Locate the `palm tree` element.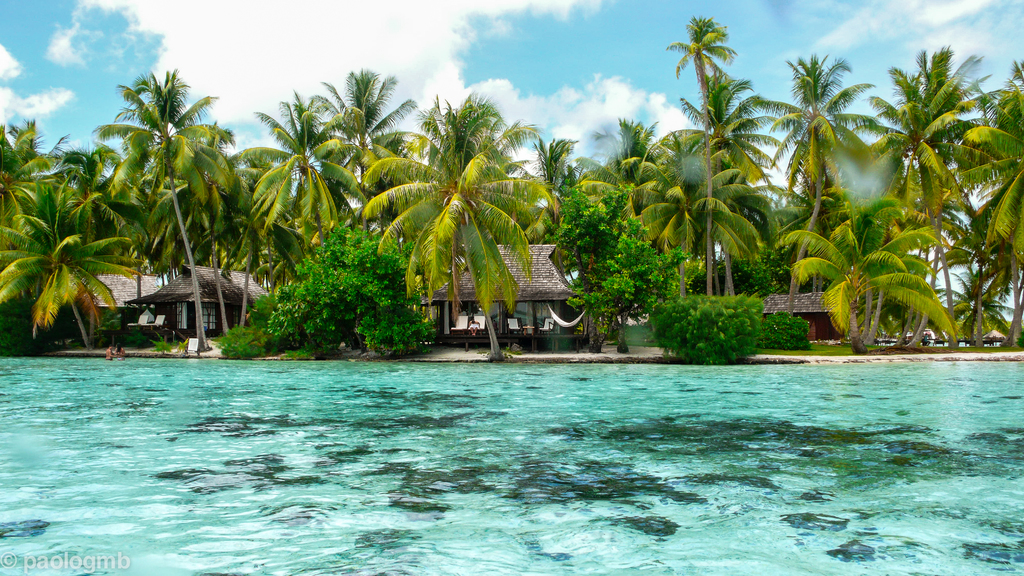
Element bbox: <region>623, 132, 700, 297</region>.
